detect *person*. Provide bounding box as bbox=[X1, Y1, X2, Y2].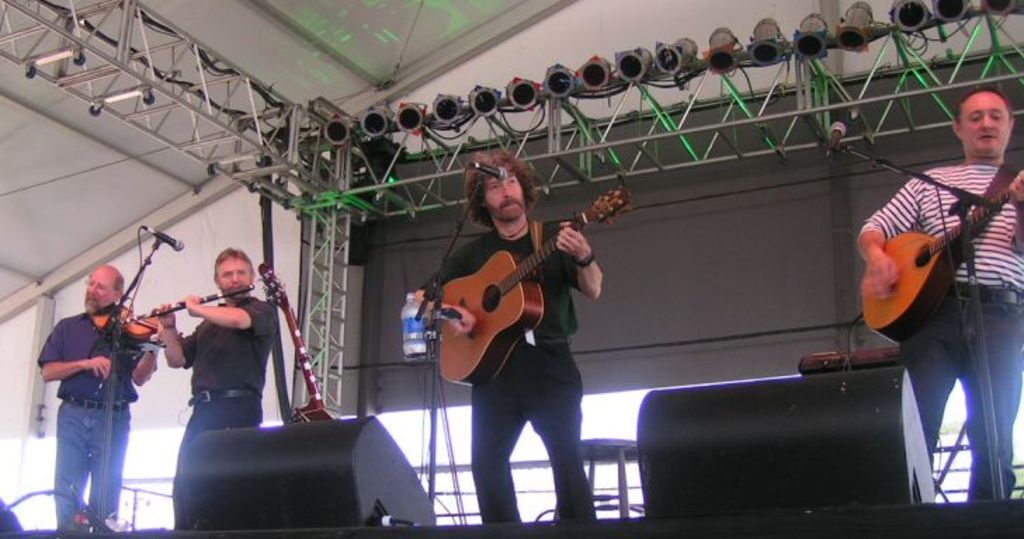
bbox=[153, 247, 274, 533].
